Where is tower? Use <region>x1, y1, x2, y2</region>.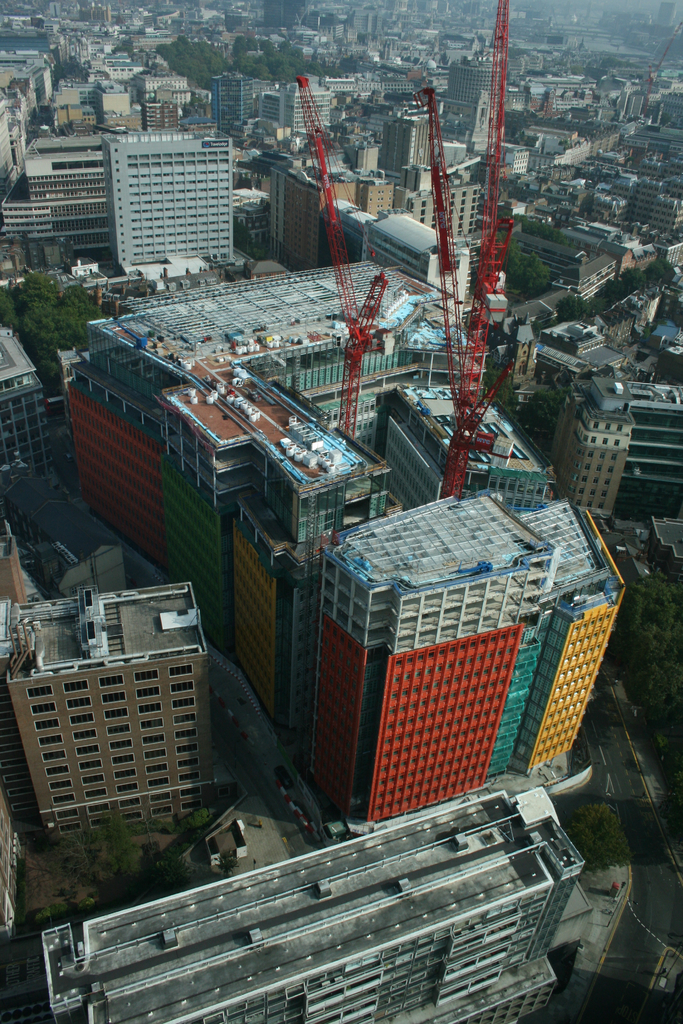
<region>414, 10, 535, 500</region>.
